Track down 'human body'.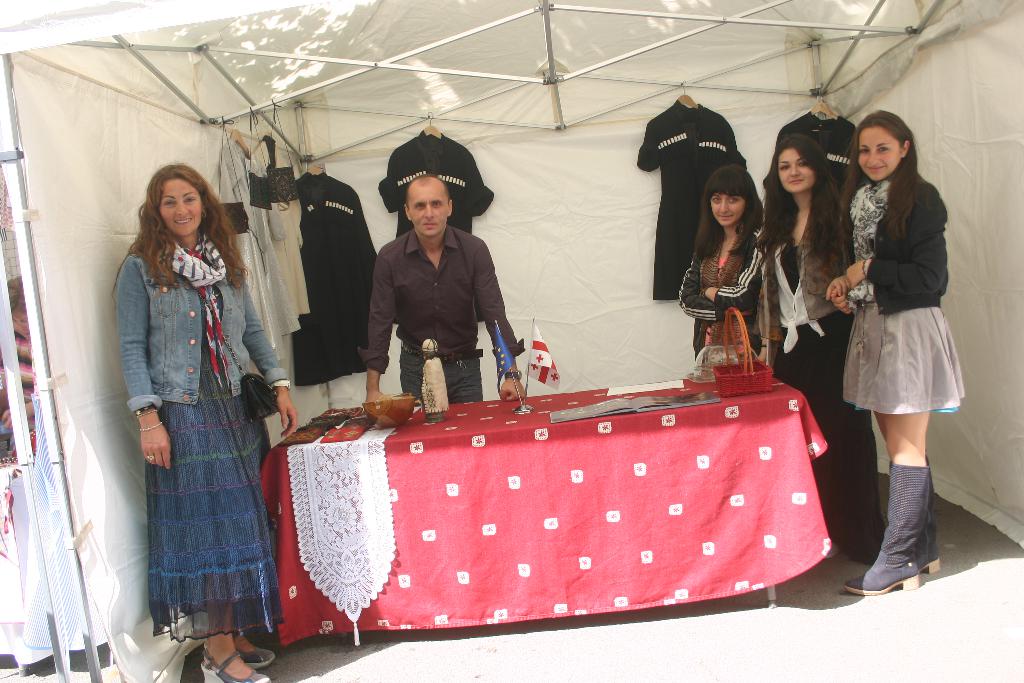
Tracked to (left=109, top=224, right=300, bottom=682).
